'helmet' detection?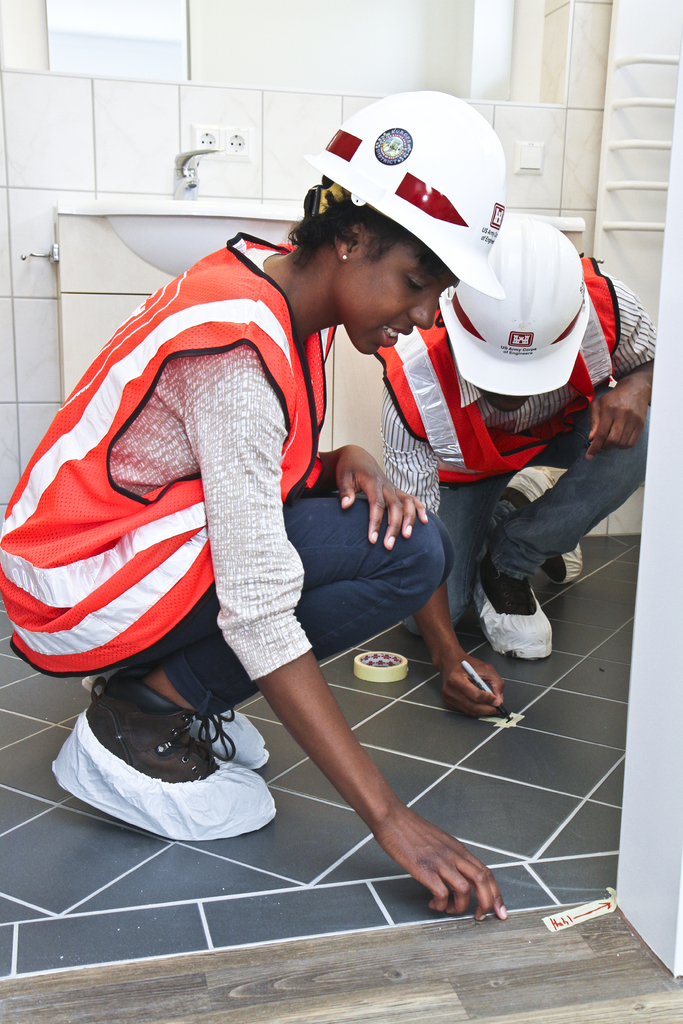
(303, 86, 502, 297)
